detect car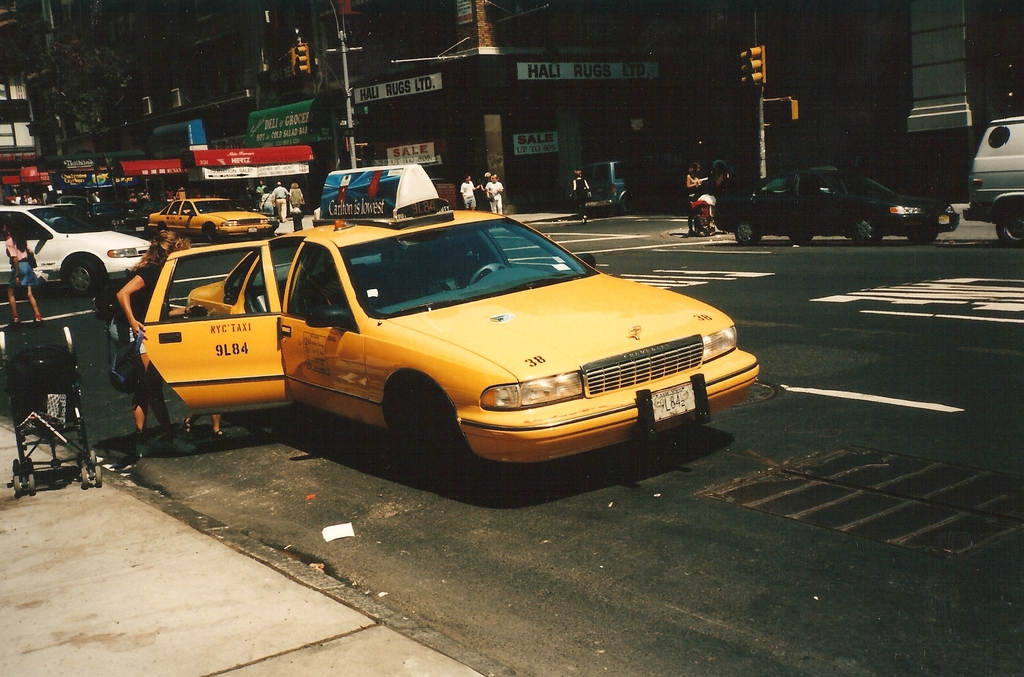
l=149, t=195, r=279, b=245
